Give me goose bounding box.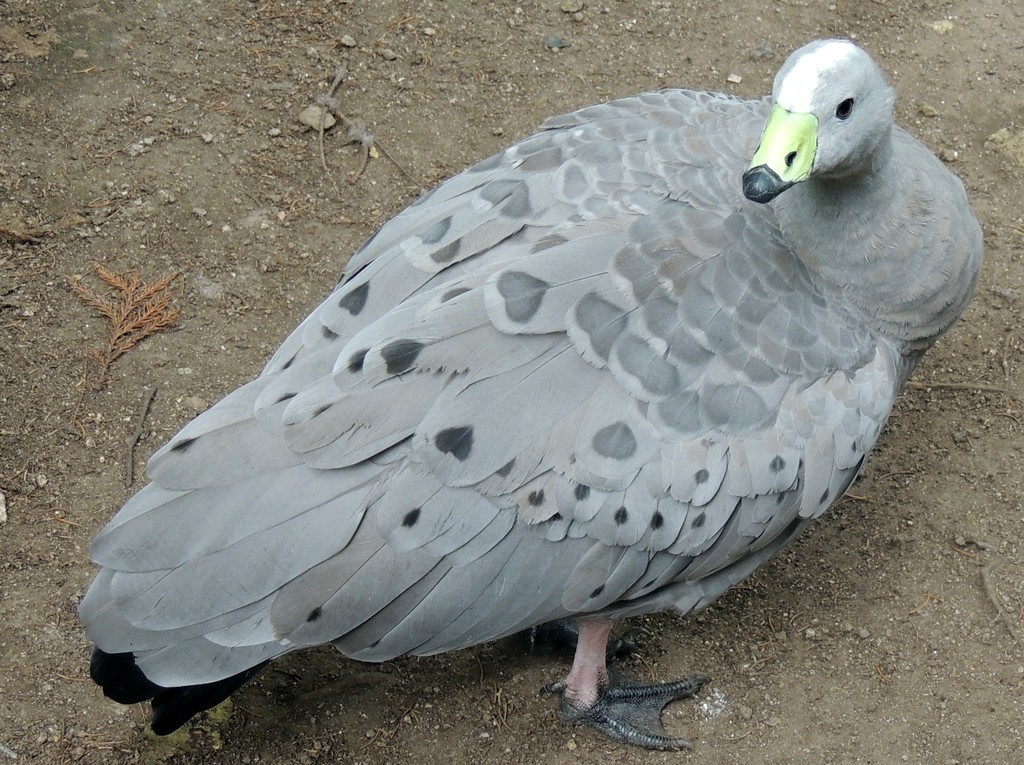
l=88, t=33, r=987, b=750.
